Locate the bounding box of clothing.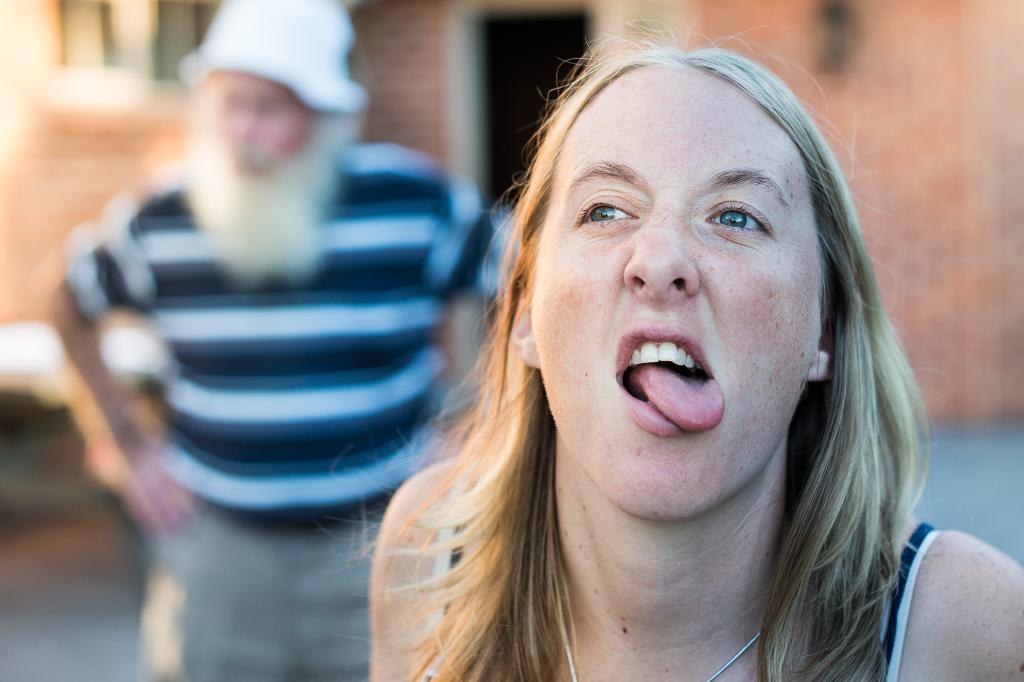
Bounding box: <bbox>51, 58, 500, 647</bbox>.
